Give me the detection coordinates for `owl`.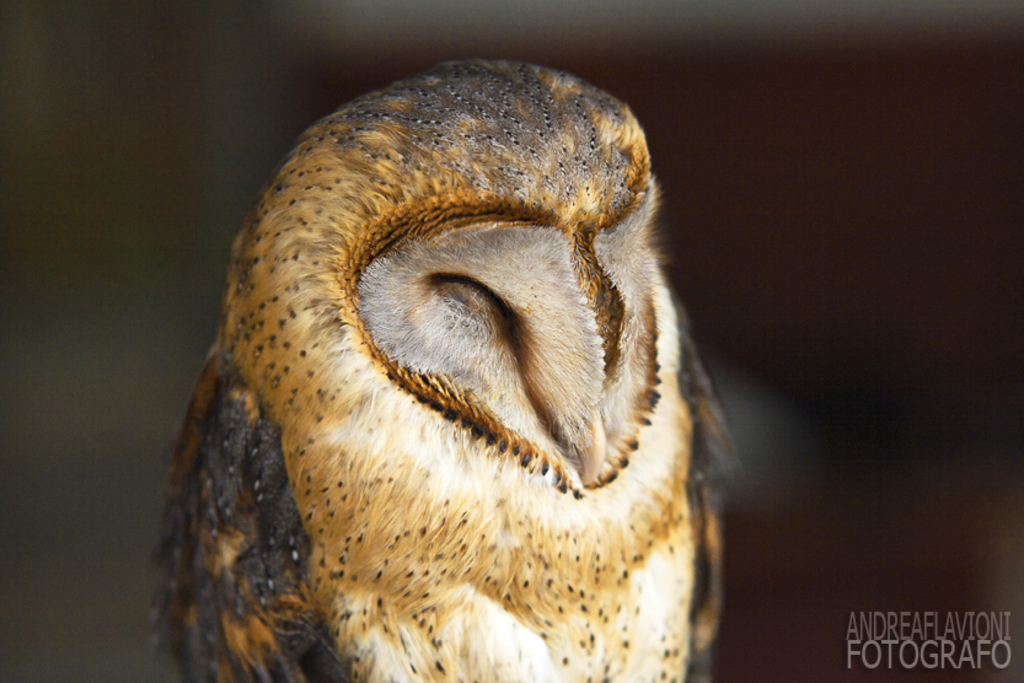
Rect(146, 61, 738, 682).
